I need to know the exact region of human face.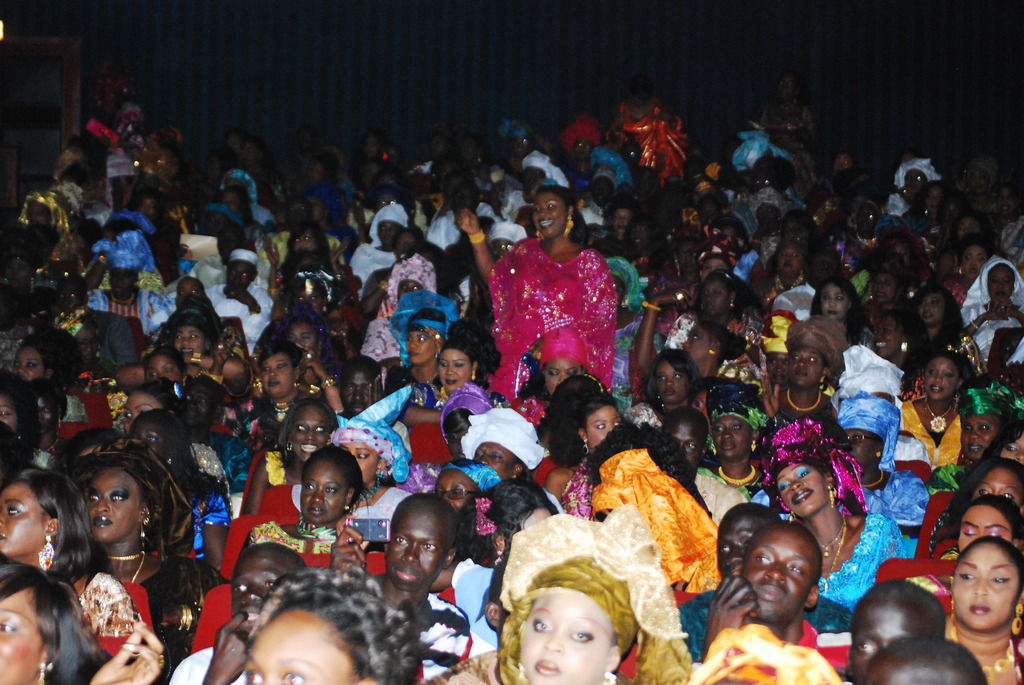
Region: box(174, 327, 203, 358).
